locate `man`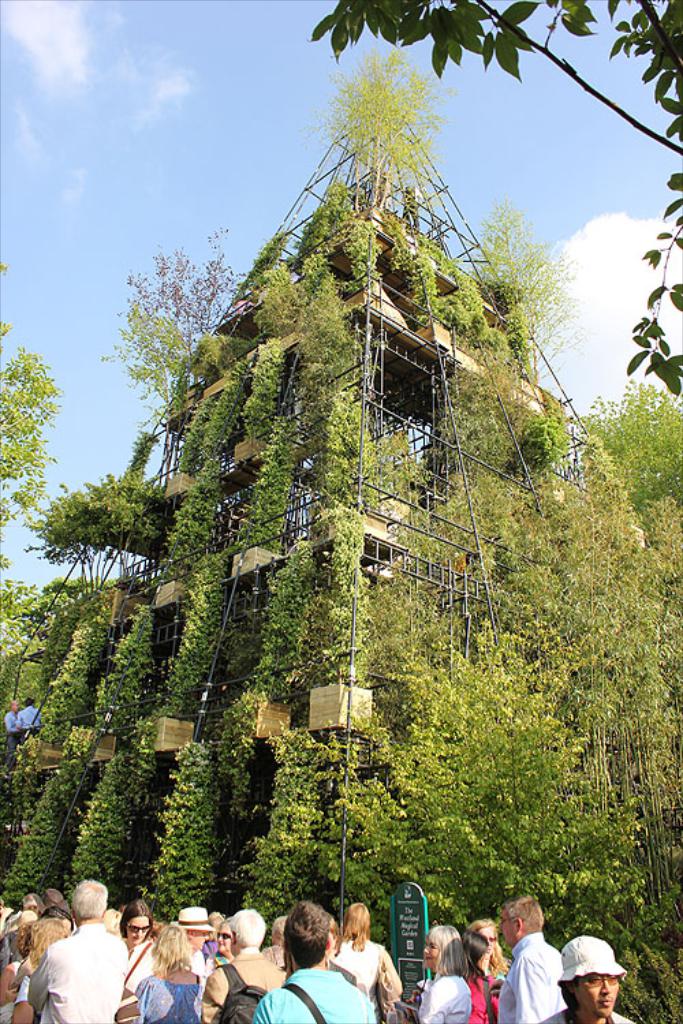
(23, 901, 123, 1023)
